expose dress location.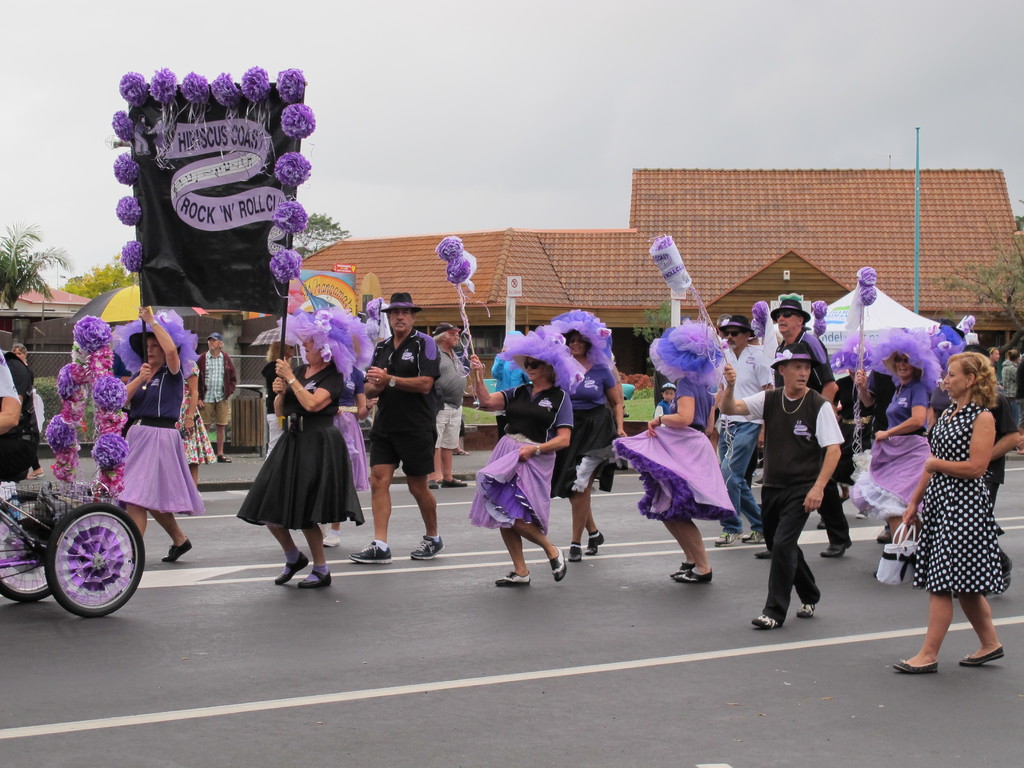
Exposed at 913:397:1006:597.
